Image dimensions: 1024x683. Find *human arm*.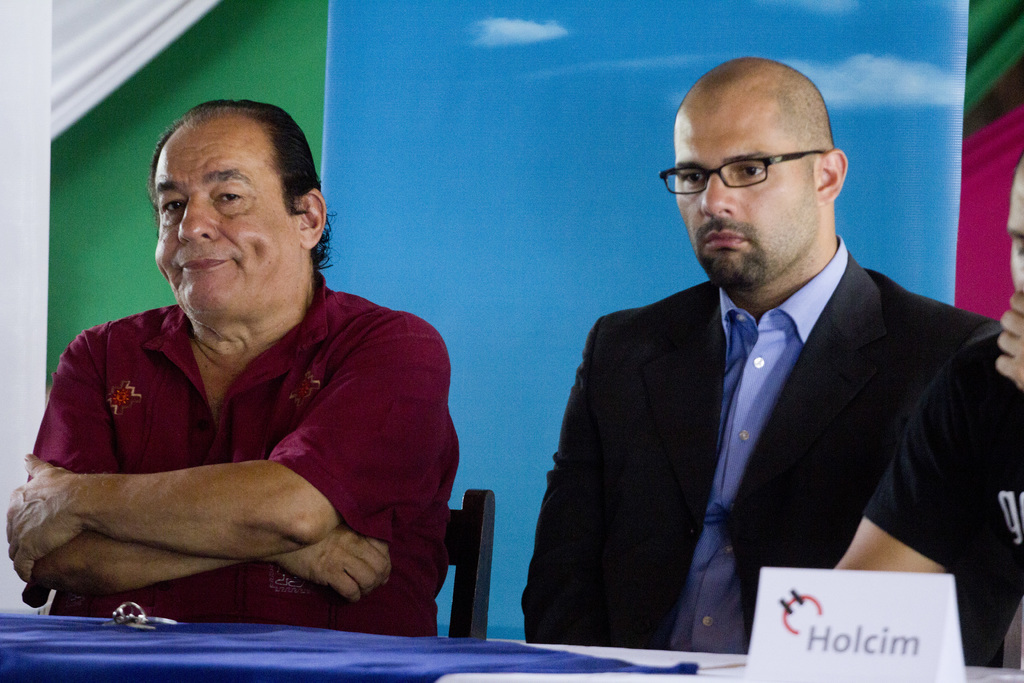
box=[829, 353, 997, 573].
